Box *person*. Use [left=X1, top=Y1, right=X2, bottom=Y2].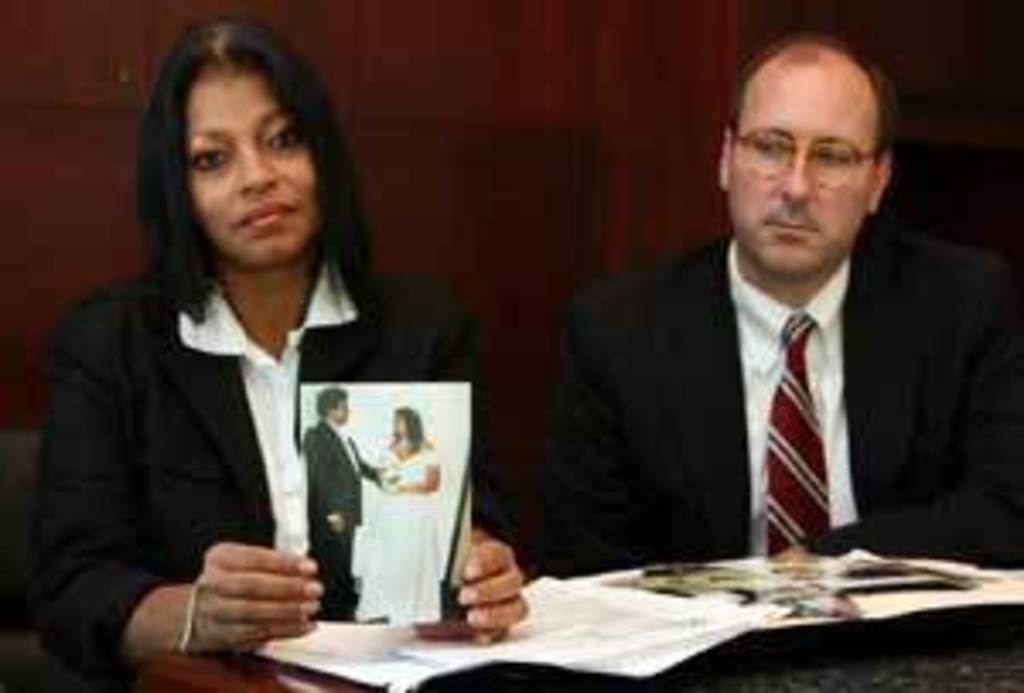
[left=546, top=31, right=1021, bottom=580].
